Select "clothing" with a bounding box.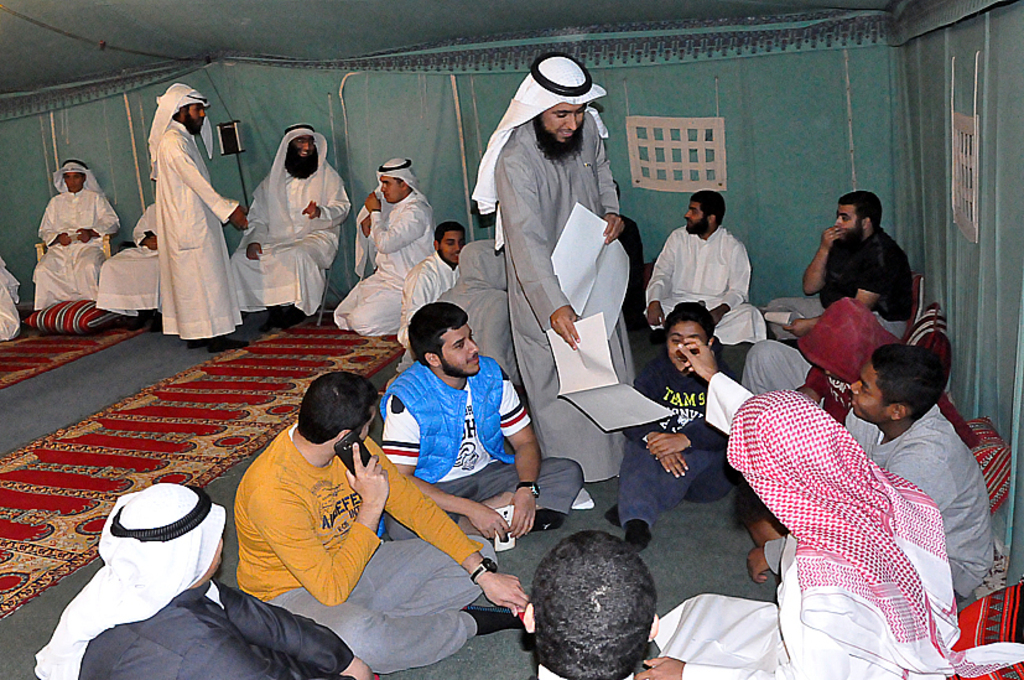
x1=227, y1=168, x2=348, y2=317.
